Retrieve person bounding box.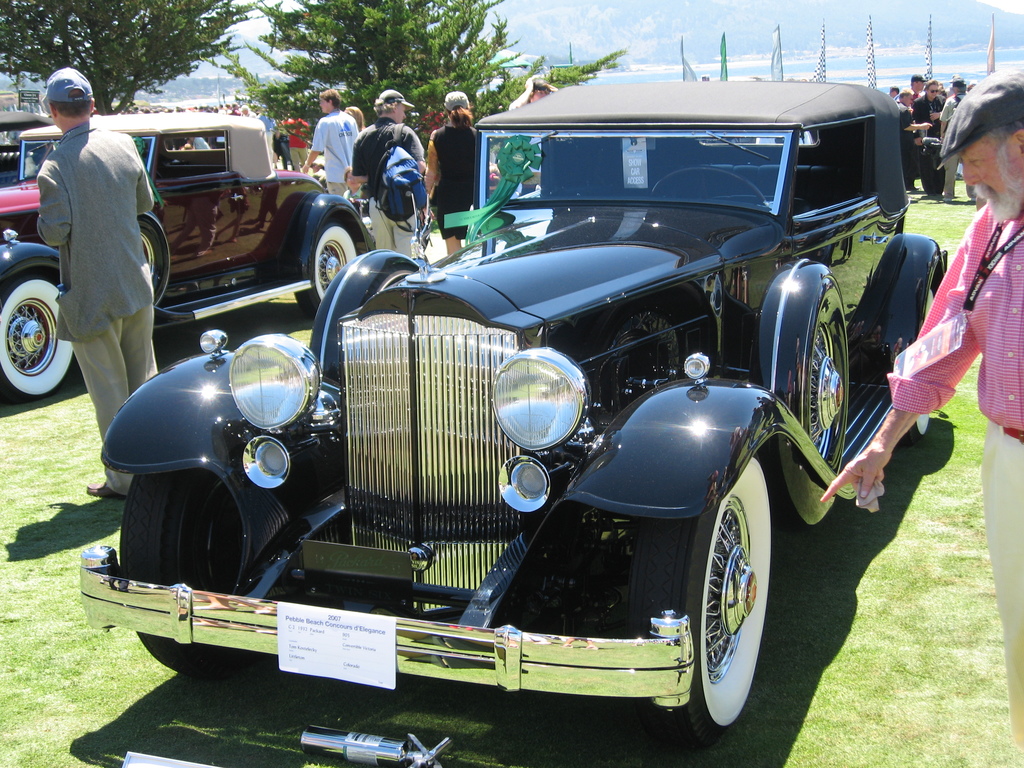
Bounding box: bbox=[502, 77, 559, 195].
